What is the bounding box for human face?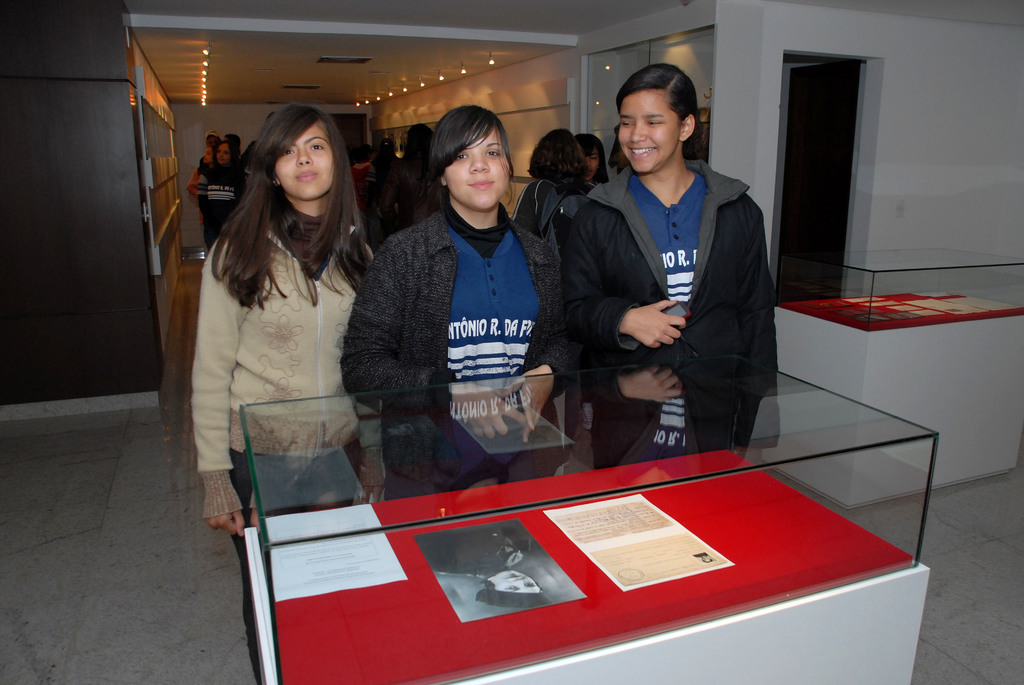
bbox=(280, 120, 335, 200).
